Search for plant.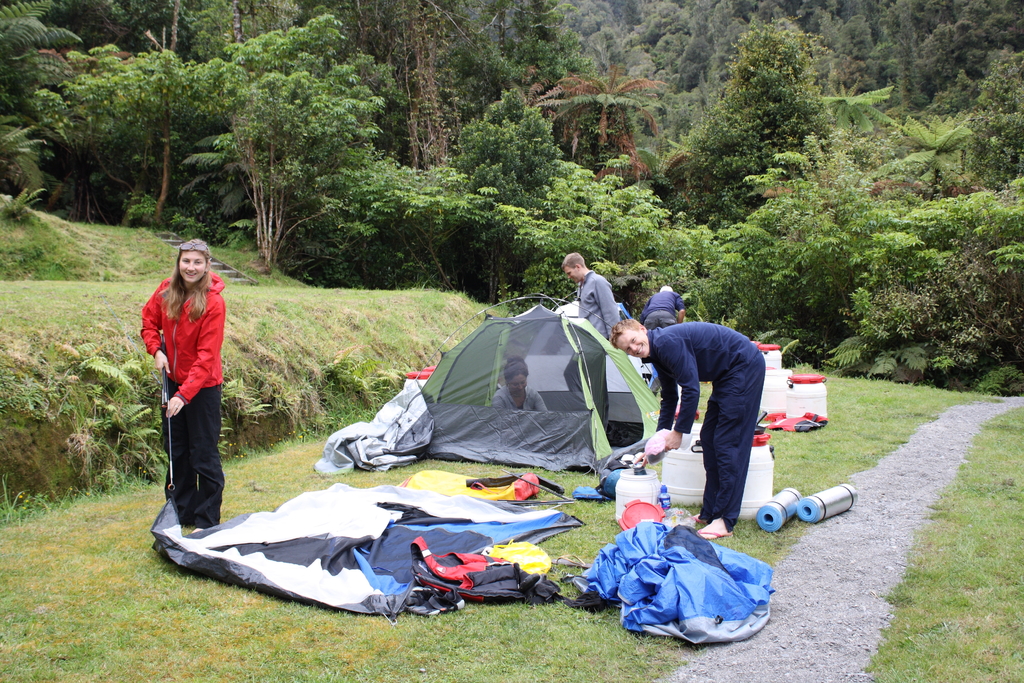
Found at bbox=(444, 83, 566, 294).
